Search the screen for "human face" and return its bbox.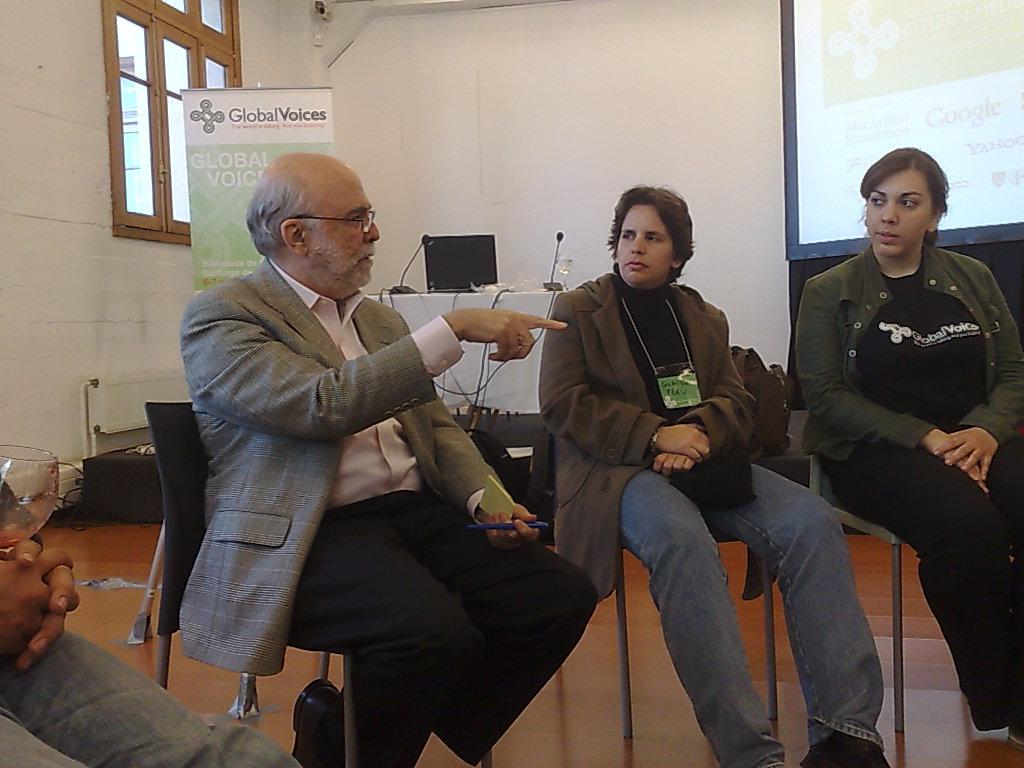
Found: 868, 170, 942, 264.
